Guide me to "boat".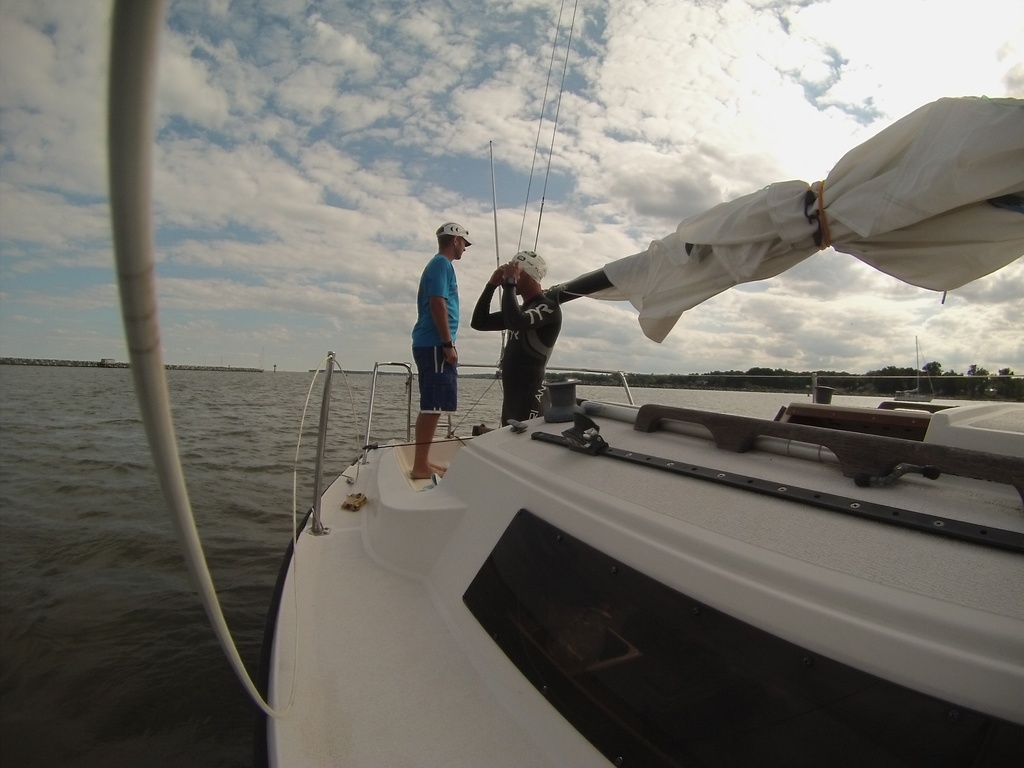
Guidance: [102, 0, 1023, 767].
